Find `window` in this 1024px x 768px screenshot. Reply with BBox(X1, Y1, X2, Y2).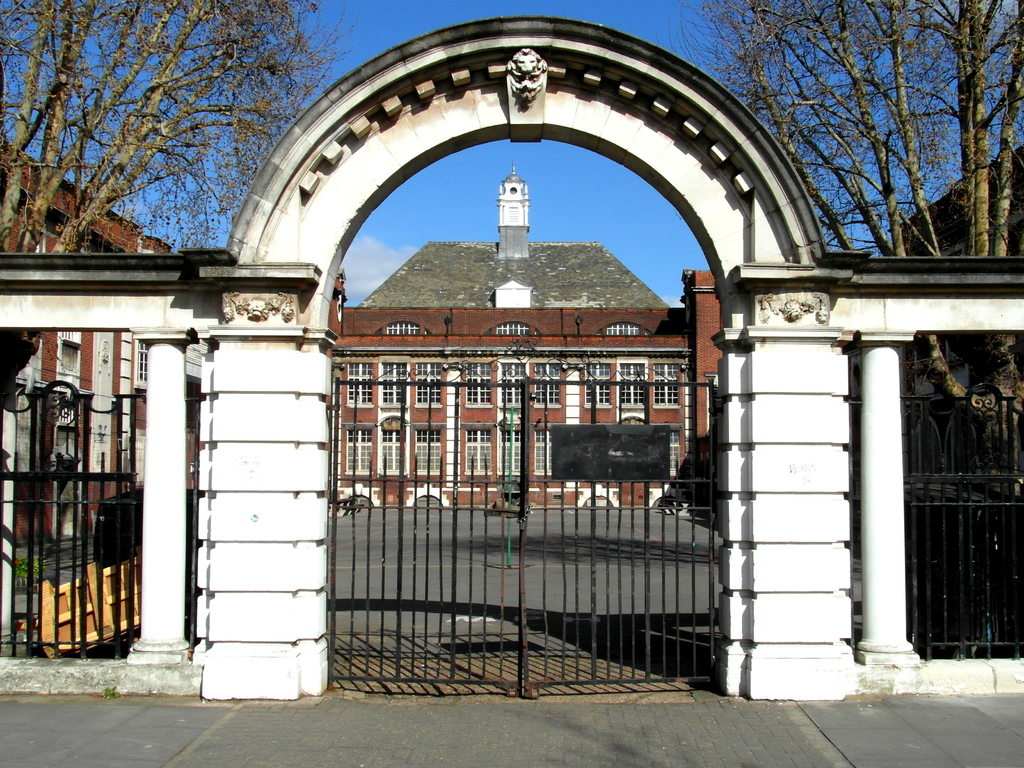
BBox(536, 430, 548, 476).
